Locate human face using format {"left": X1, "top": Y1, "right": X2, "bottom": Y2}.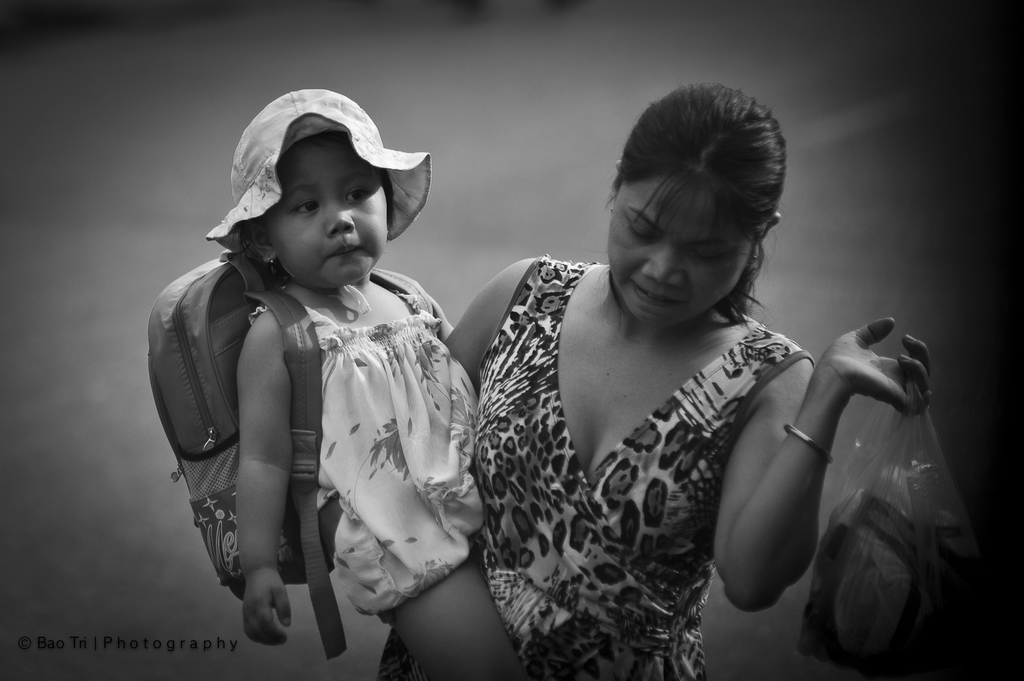
{"left": 269, "top": 136, "right": 383, "bottom": 287}.
